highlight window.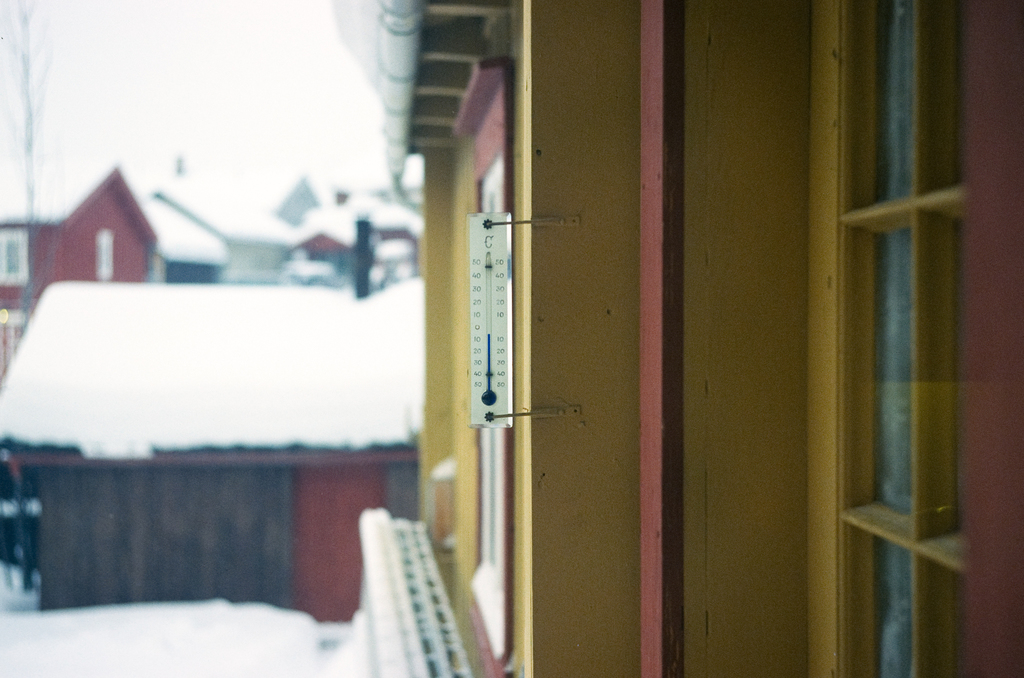
Highlighted region: bbox(0, 229, 36, 294).
